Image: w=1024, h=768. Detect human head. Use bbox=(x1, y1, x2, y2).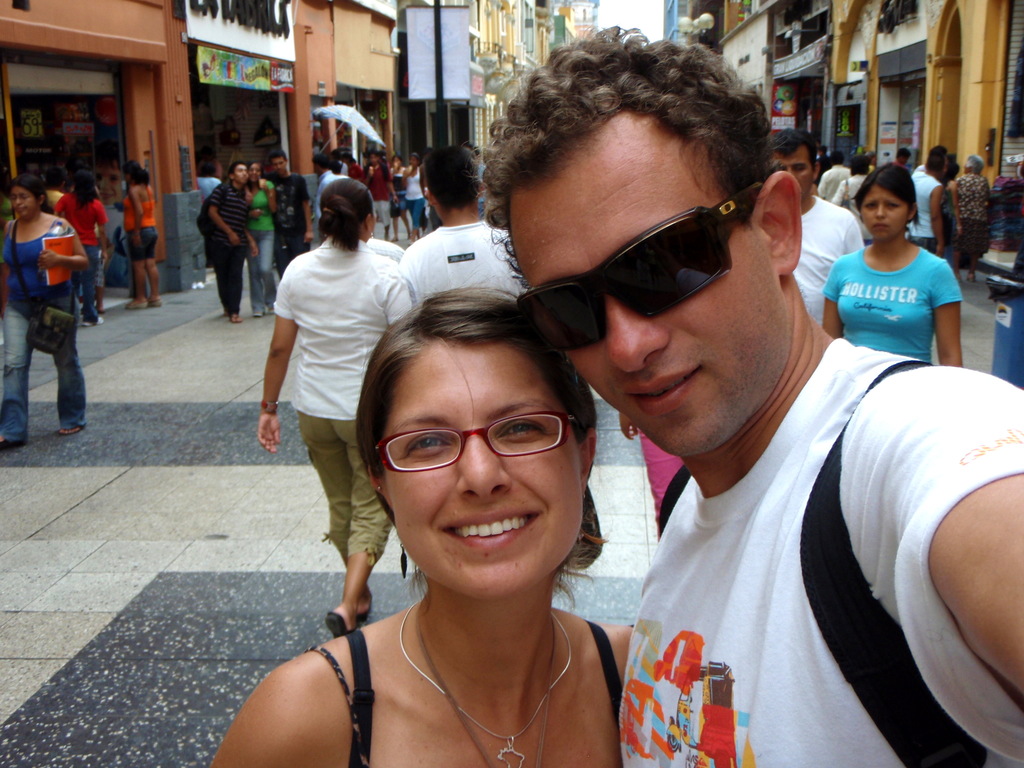
bbox=(345, 289, 604, 584).
